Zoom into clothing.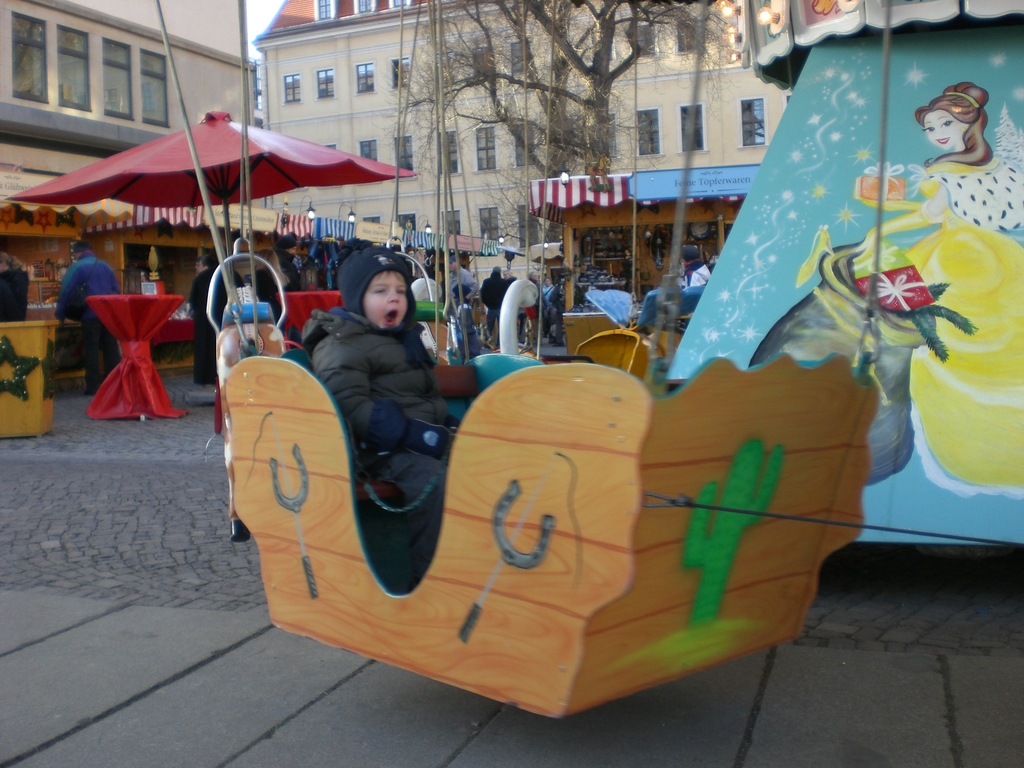
Zoom target: <bbox>680, 259, 710, 288</bbox>.
